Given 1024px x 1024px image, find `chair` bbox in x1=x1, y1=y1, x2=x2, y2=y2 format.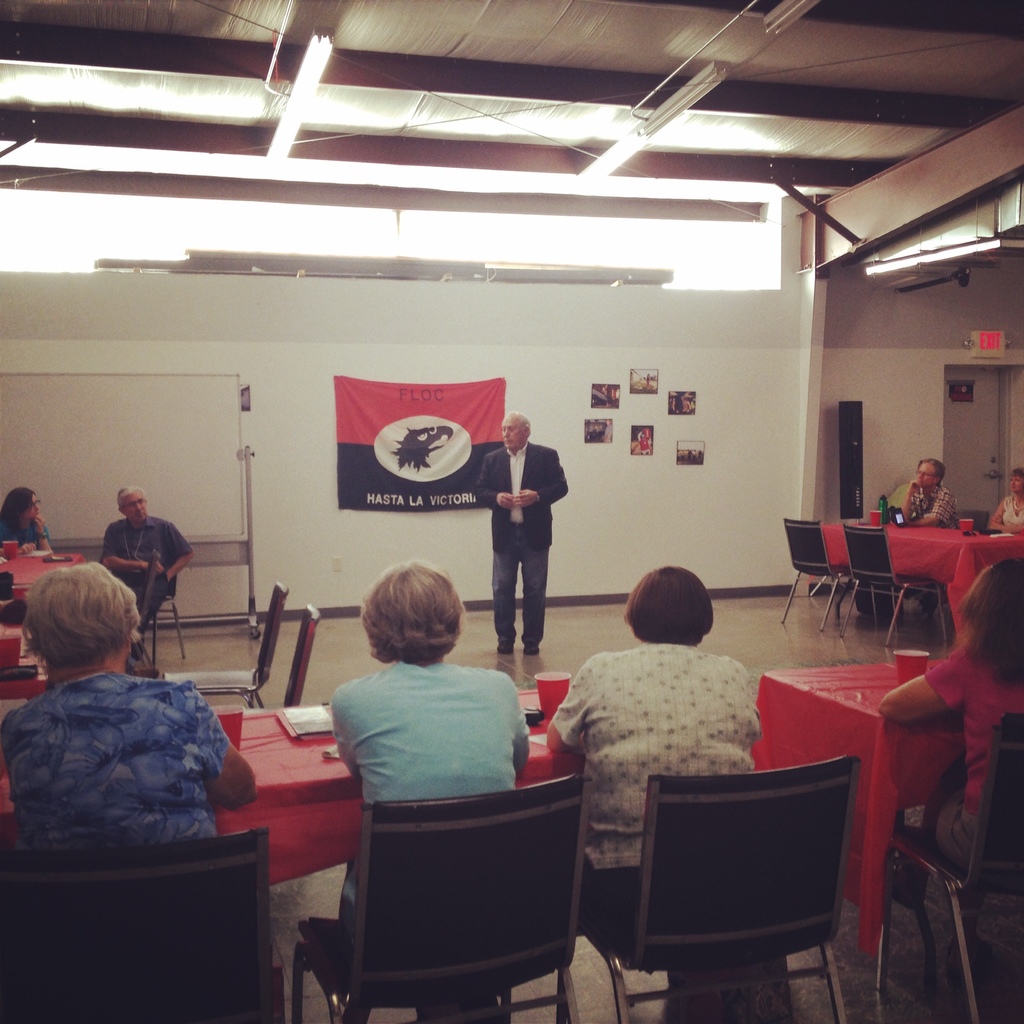
x1=281, y1=600, x2=332, y2=710.
